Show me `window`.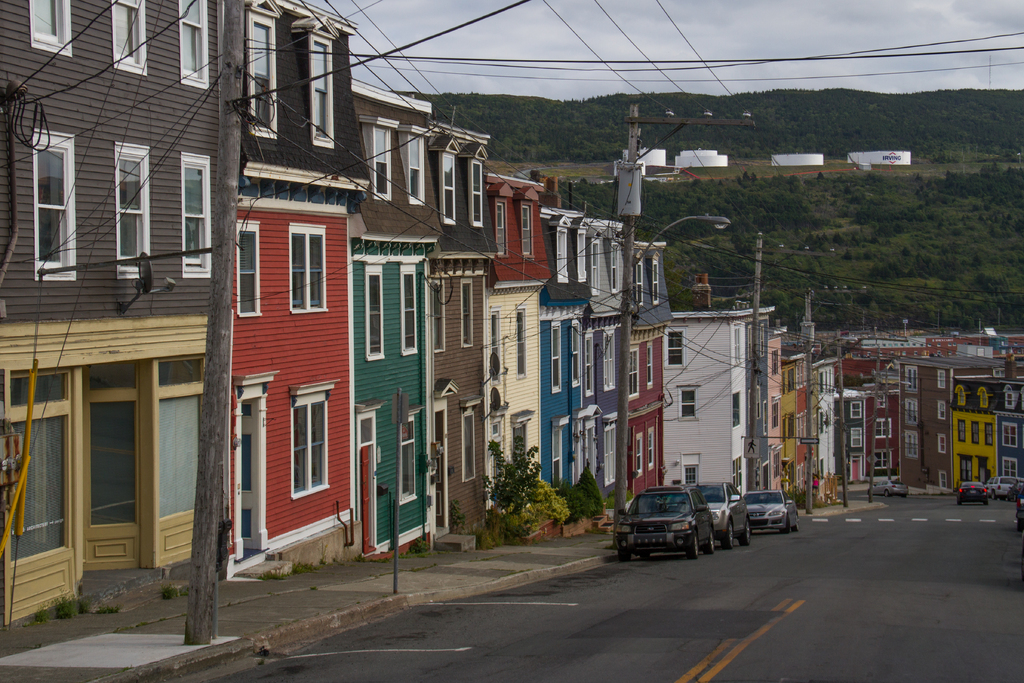
`window` is here: 849,400,861,419.
